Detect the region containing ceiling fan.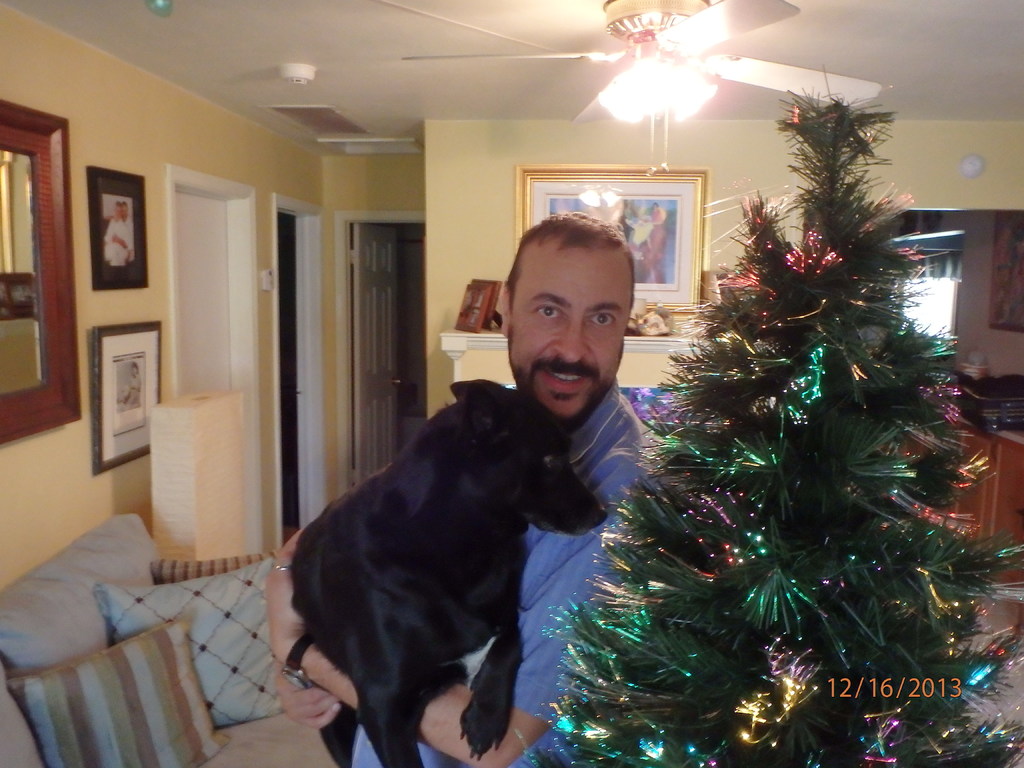
pyautogui.locateOnScreen(399, 11, 875, 210).
